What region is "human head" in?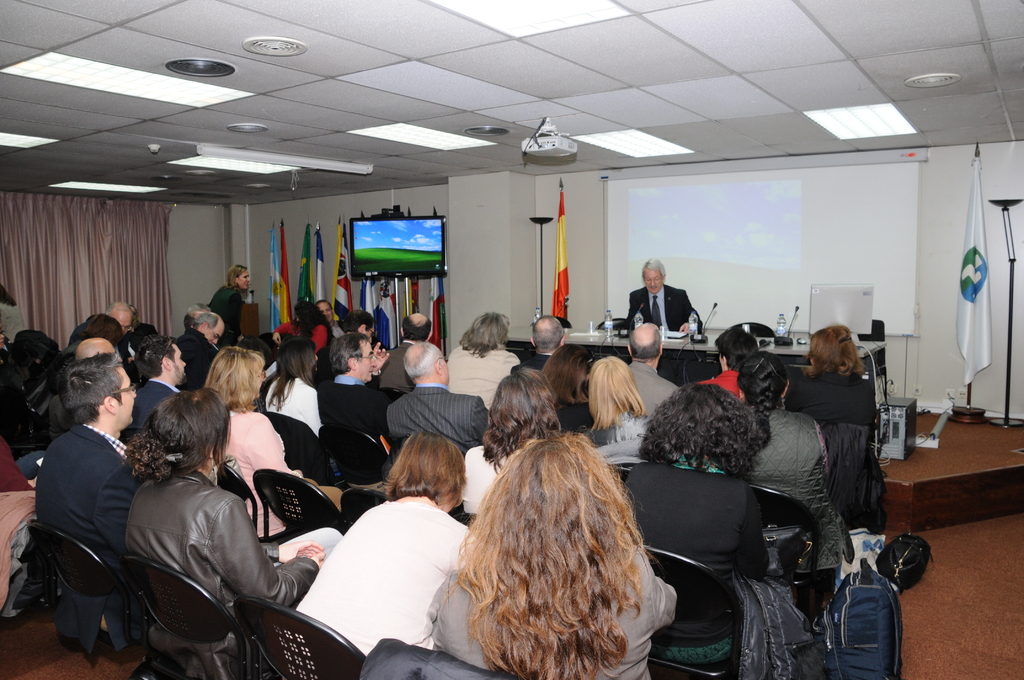
detection(81, 314, 122, 346).
